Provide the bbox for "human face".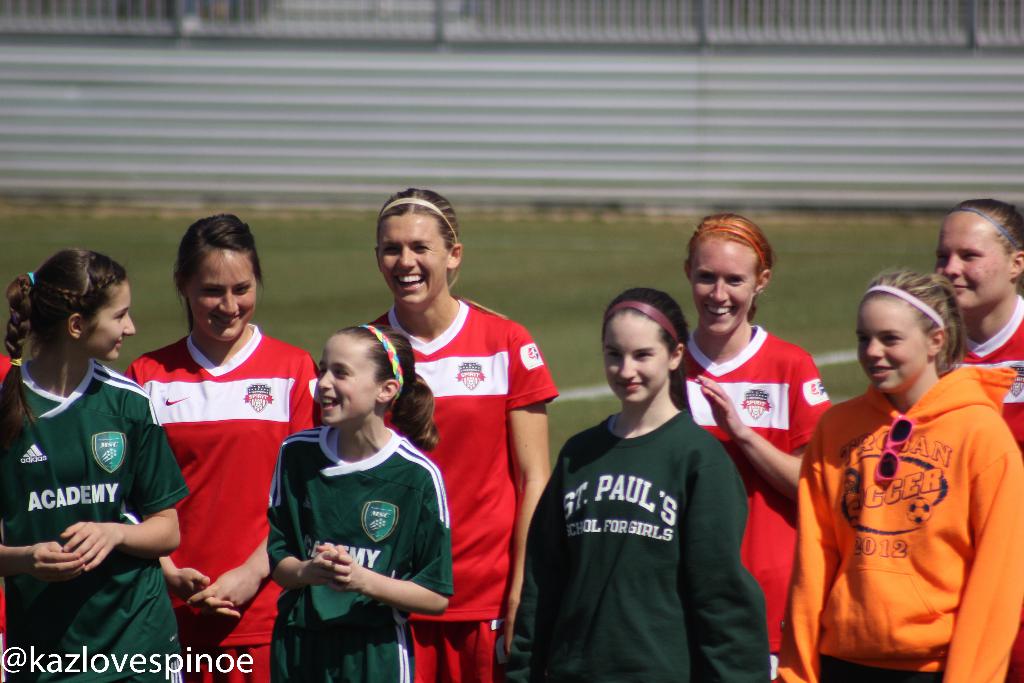
851, 292, 929, 388.
